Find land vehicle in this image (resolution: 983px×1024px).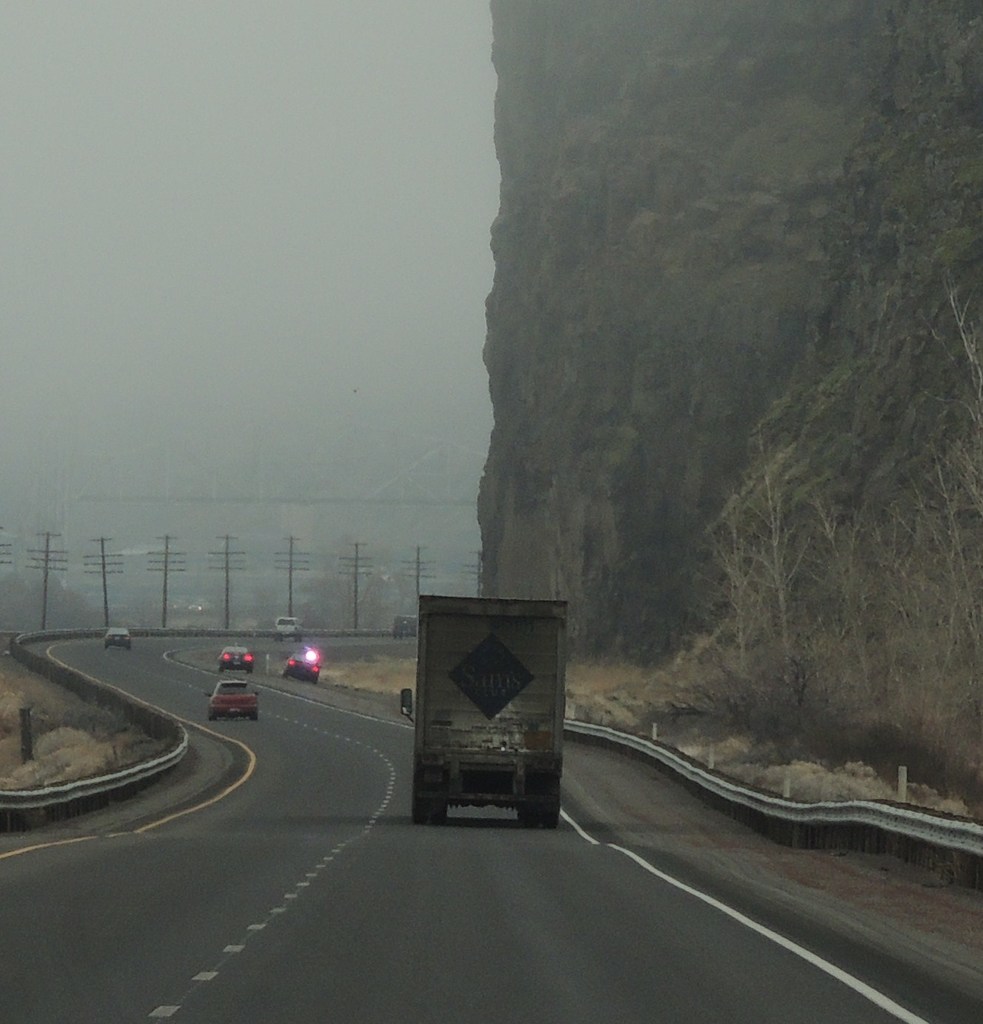
locate(221, 645, 252, 675).
